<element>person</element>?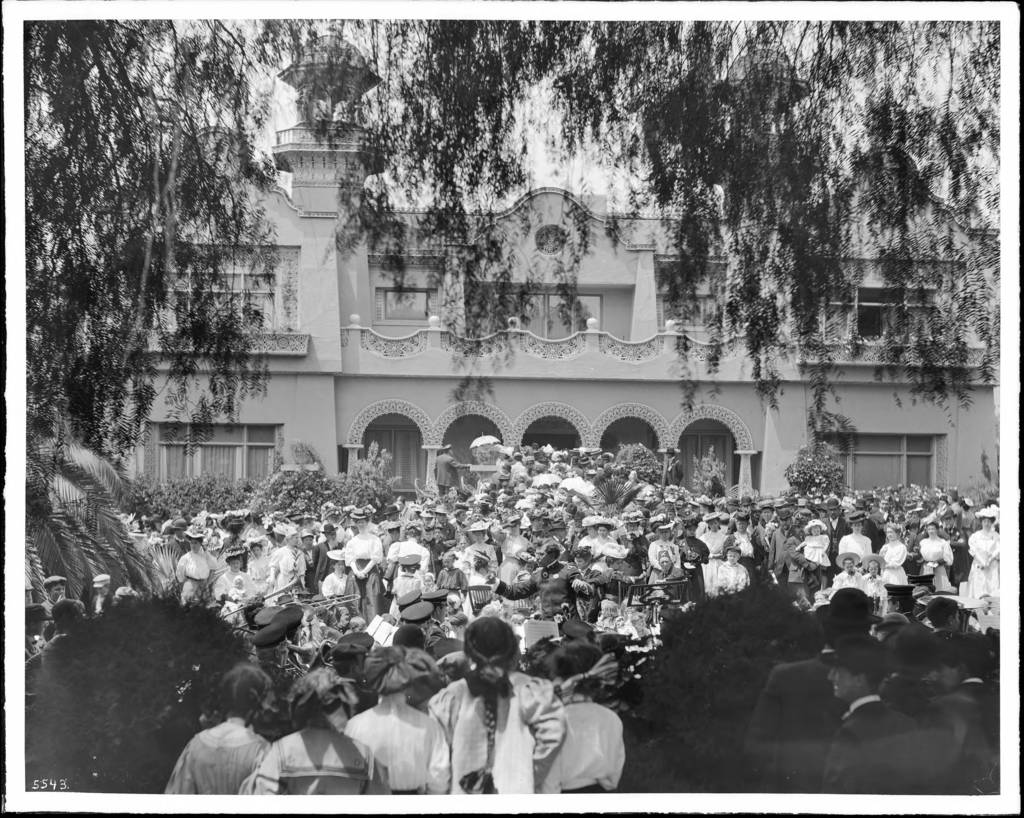
(x1=870, y1=500, x2=898, y2=536)
